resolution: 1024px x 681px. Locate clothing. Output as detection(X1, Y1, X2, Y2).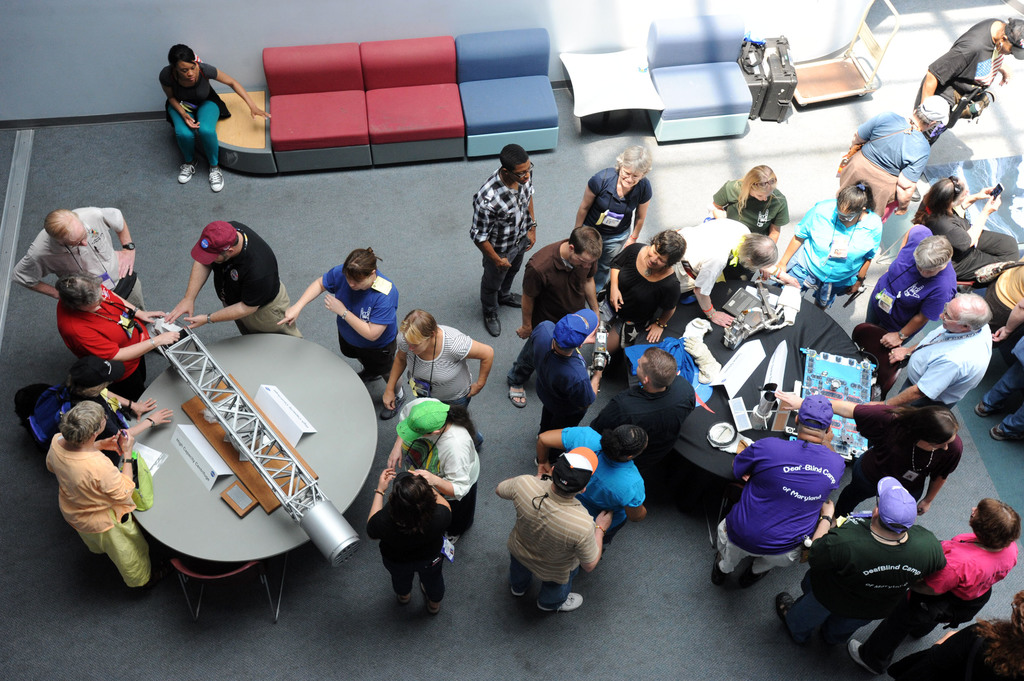
detection(836, 403, 964, 522).
